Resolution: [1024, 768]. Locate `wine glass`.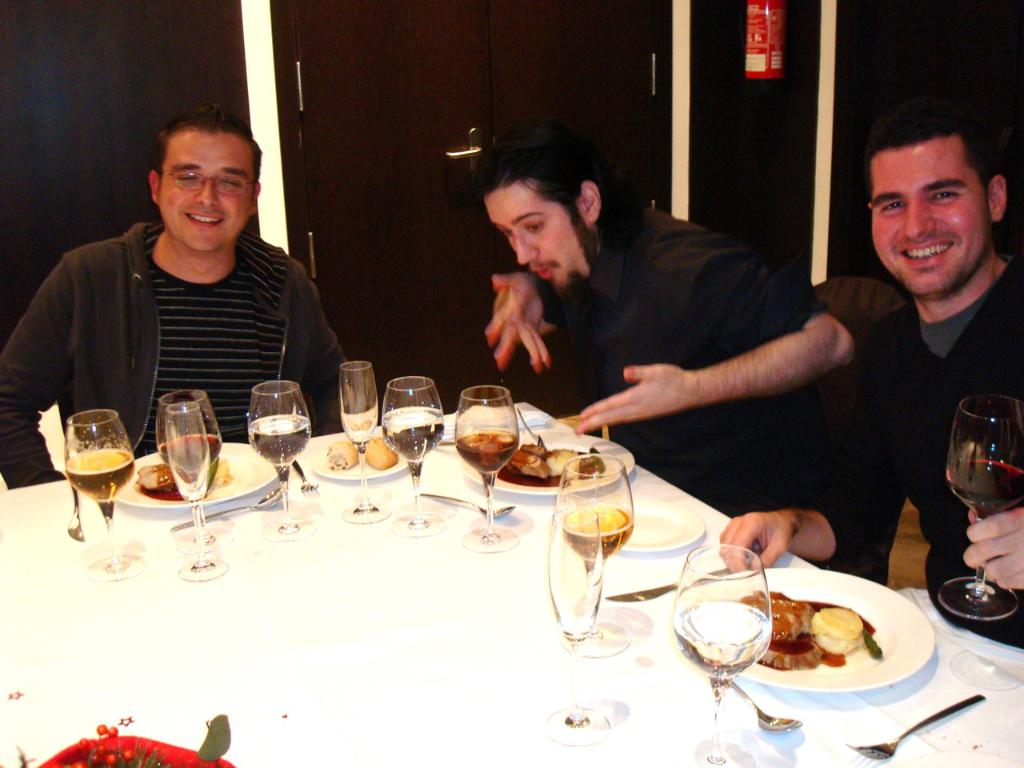
{"x1": 455, "y1": 386, "x2": 521, "y2": 560}.
